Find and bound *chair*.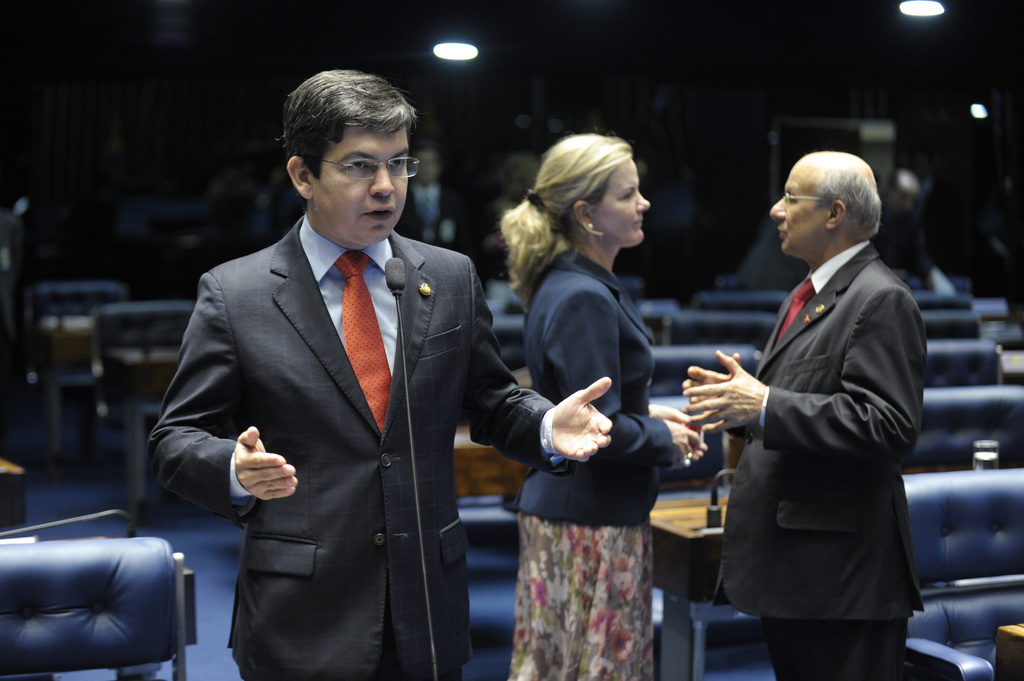
Bound: [658, 309, 778, 355].
